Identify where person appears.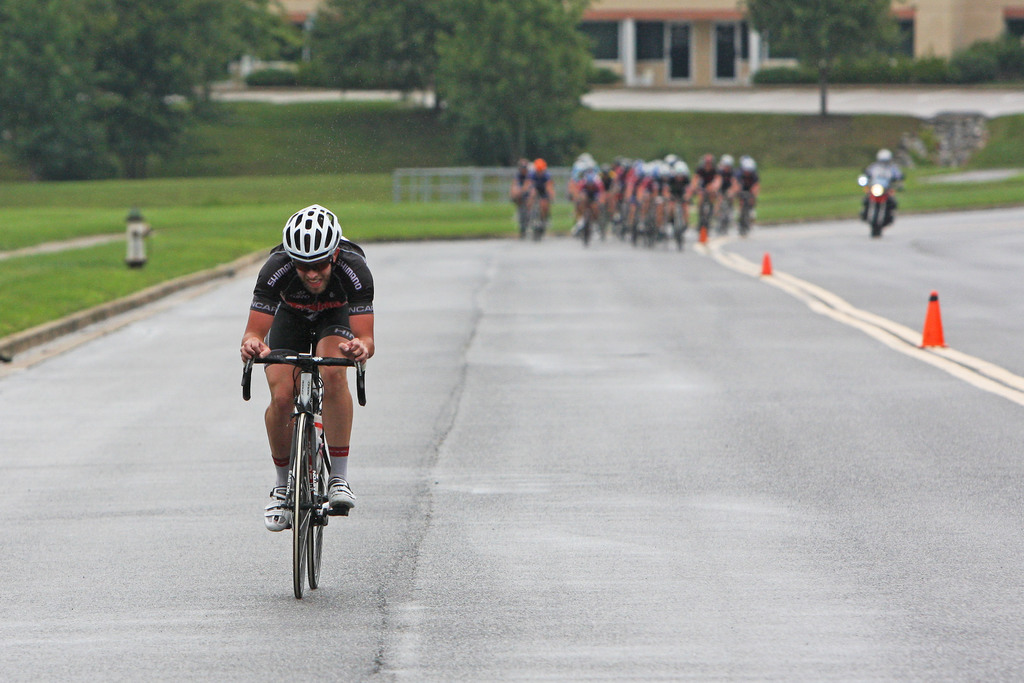
Appears at x1=243 y1=202 x2=360 y2=592.
